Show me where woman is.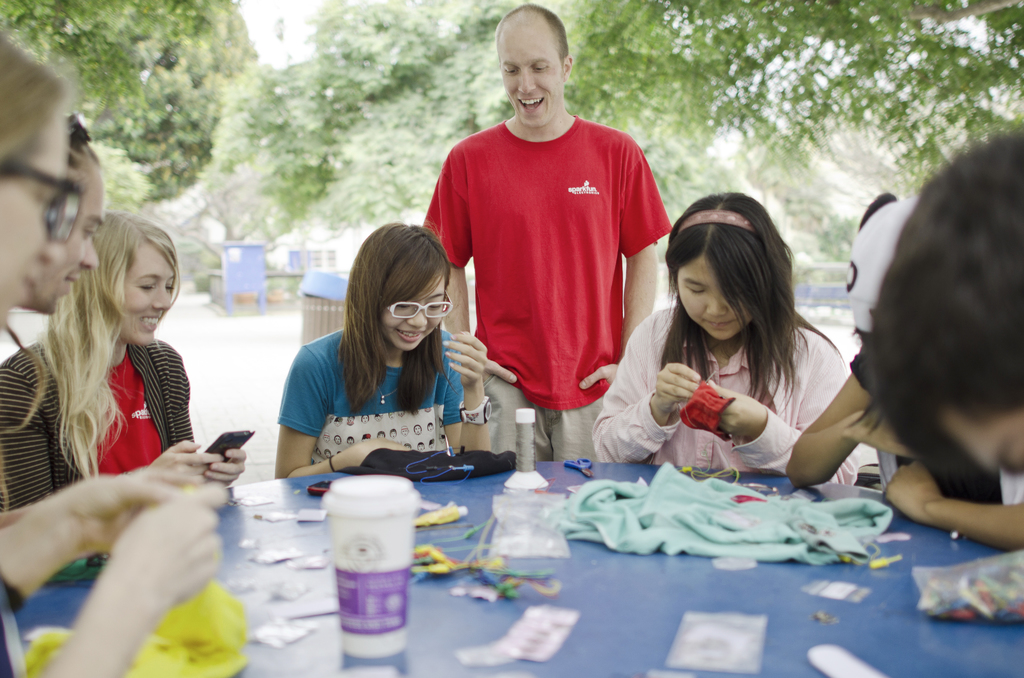
woman is at BBox(266, 223, 511, 487).
